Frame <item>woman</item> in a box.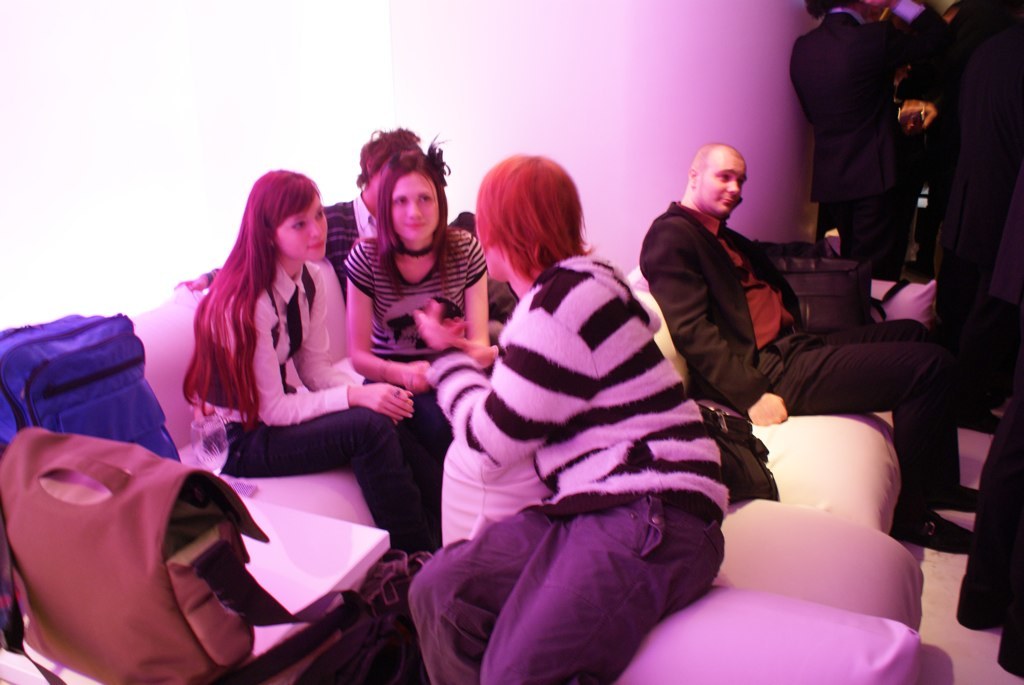
<bbox>341, 153, 486, 540</bbox>.
